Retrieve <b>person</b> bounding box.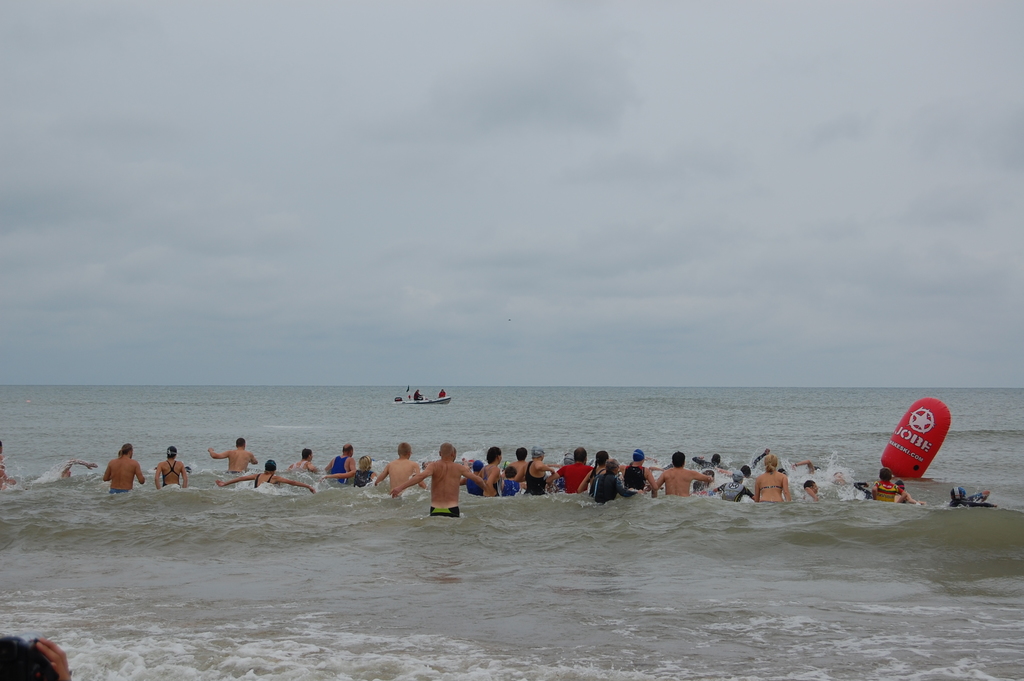
Bounding box: l=754, t=455, r=784, b=504.
